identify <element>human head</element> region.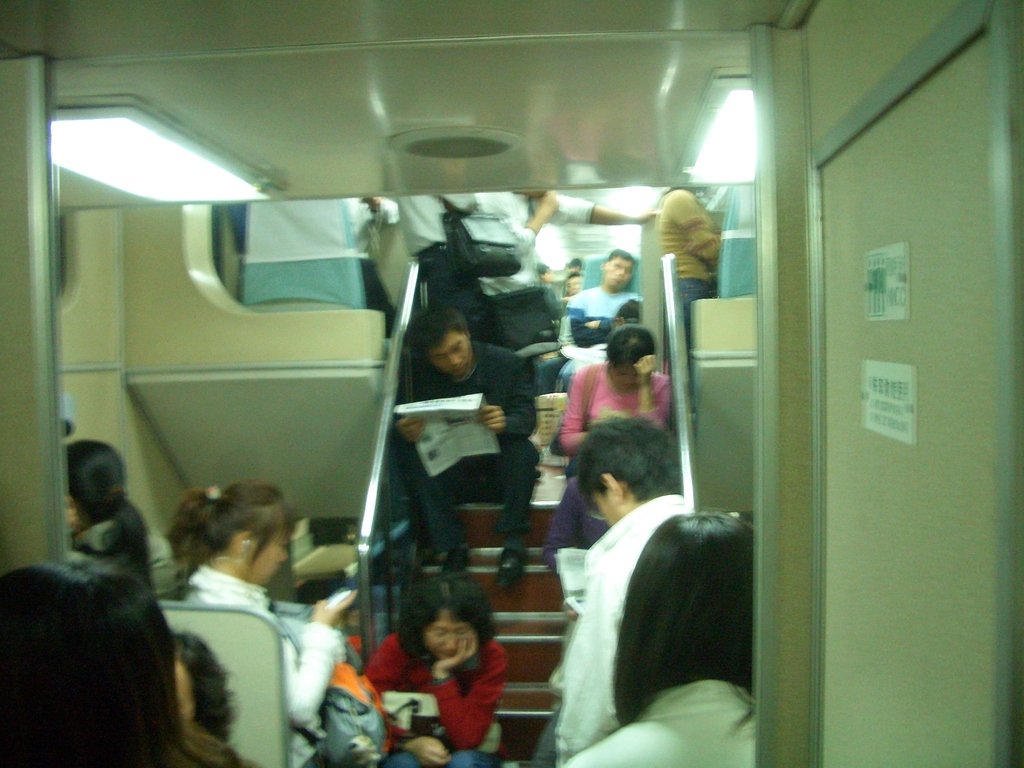
Region: left=566, top=255, right=582, bottom=270.
